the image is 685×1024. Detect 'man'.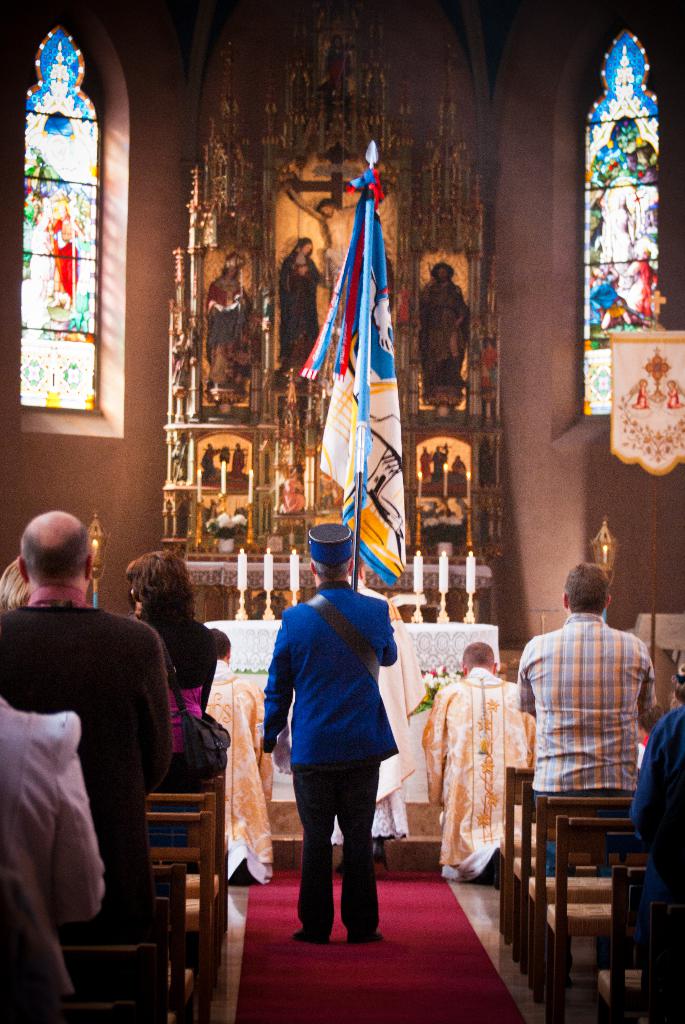
Detection: <bbox>418, 260, 466, 417</bbox>.
